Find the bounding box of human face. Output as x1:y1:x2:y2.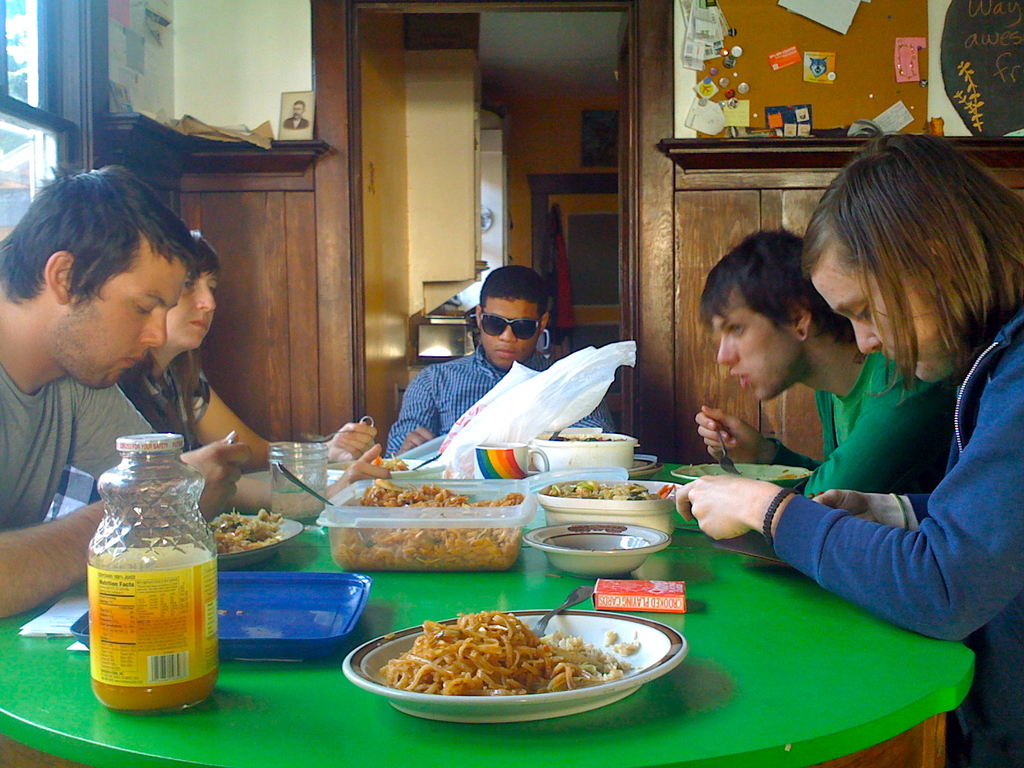
718:298:811:404.
